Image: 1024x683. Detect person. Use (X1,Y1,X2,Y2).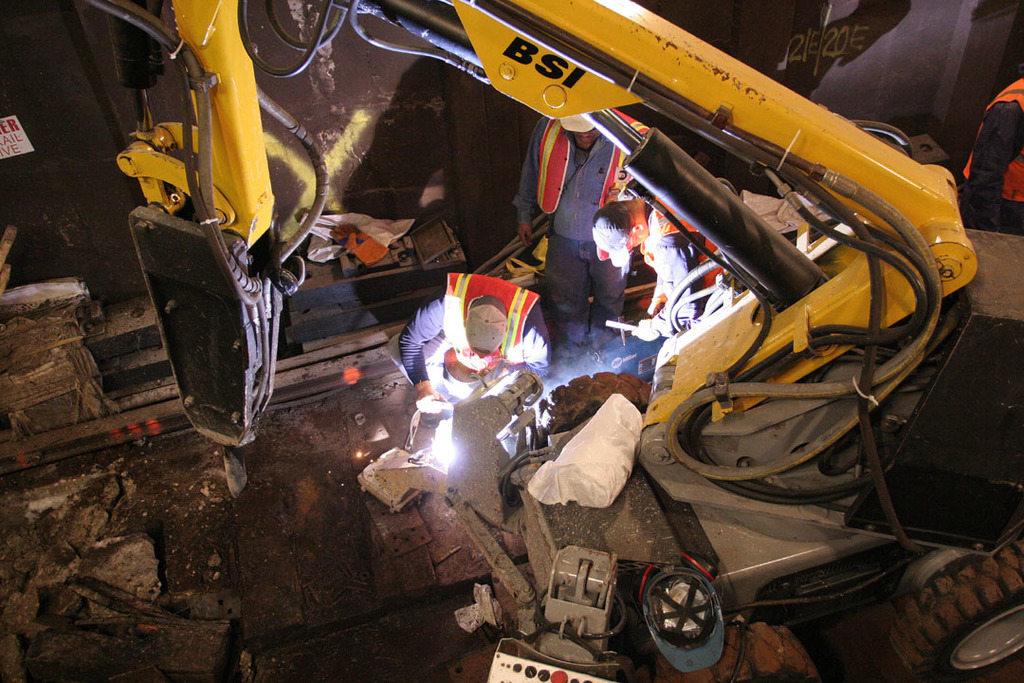
(580,191,751,338).
